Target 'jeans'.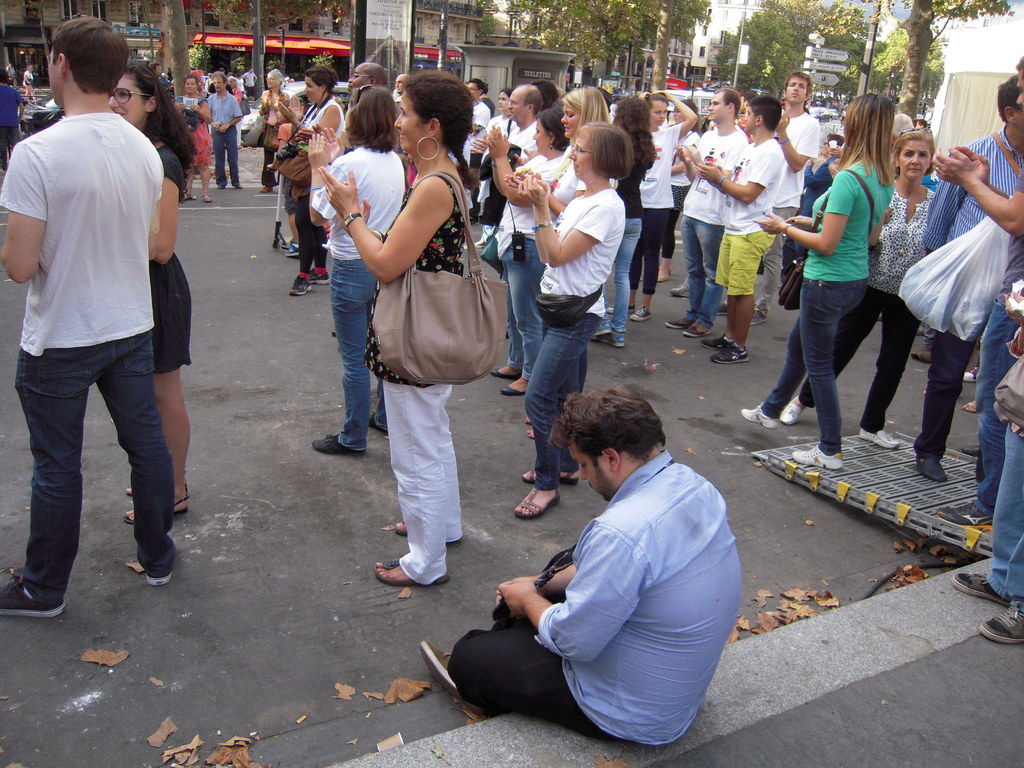
Target region: detection(679, 208, 720, 328).
